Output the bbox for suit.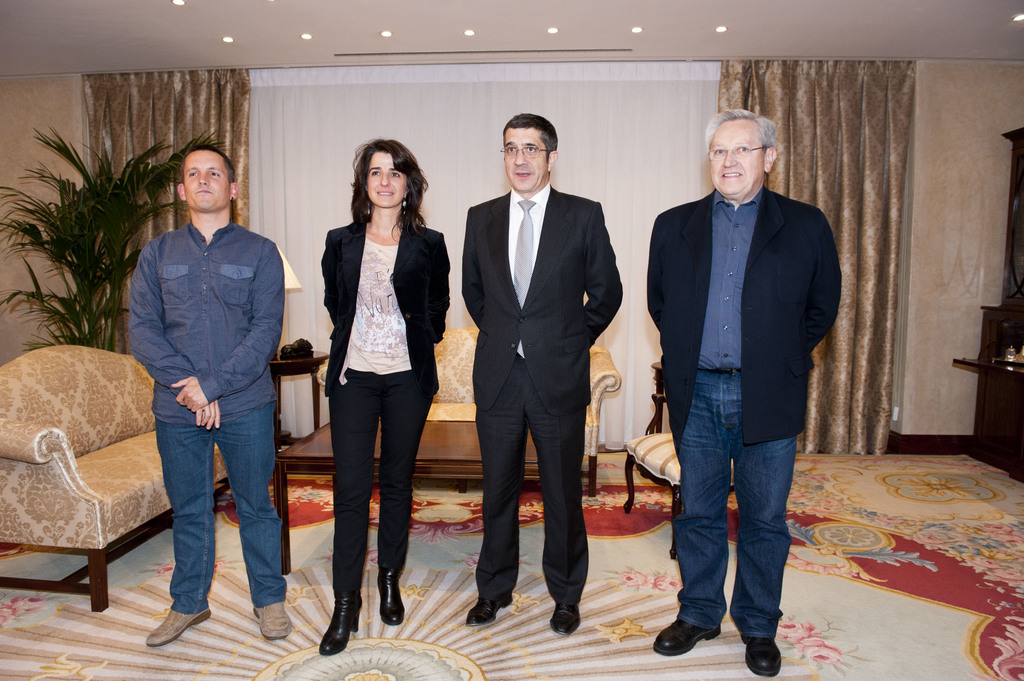
{"x1": 460, "y1": 95, "x2": 620, "y2": 640}.
